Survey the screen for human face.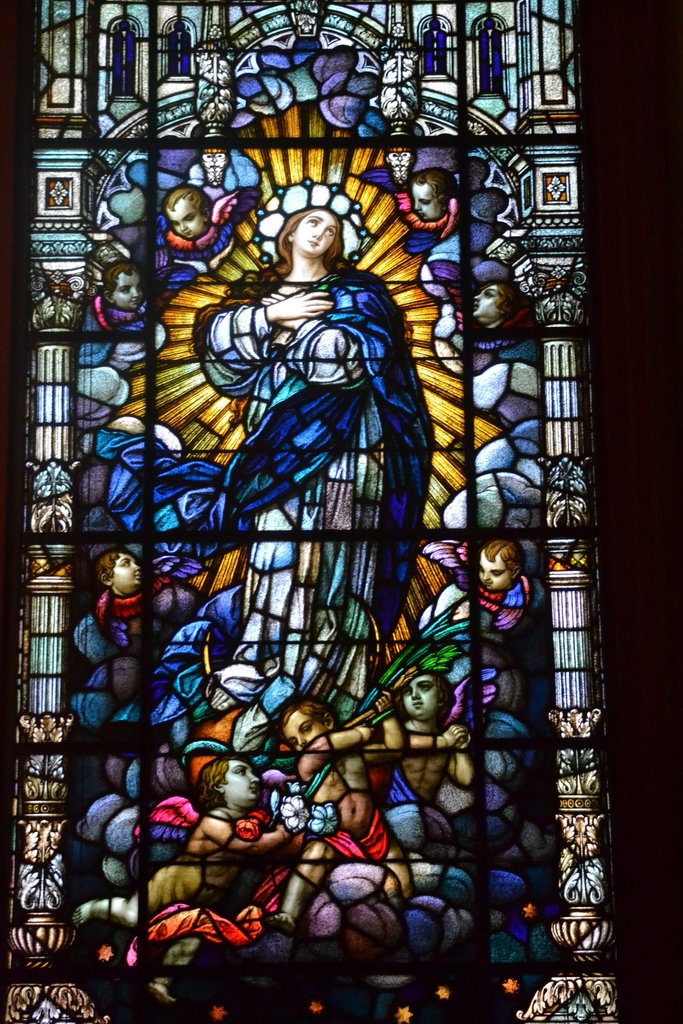
Survey found: l=473, t=282, r=499, b=320.
